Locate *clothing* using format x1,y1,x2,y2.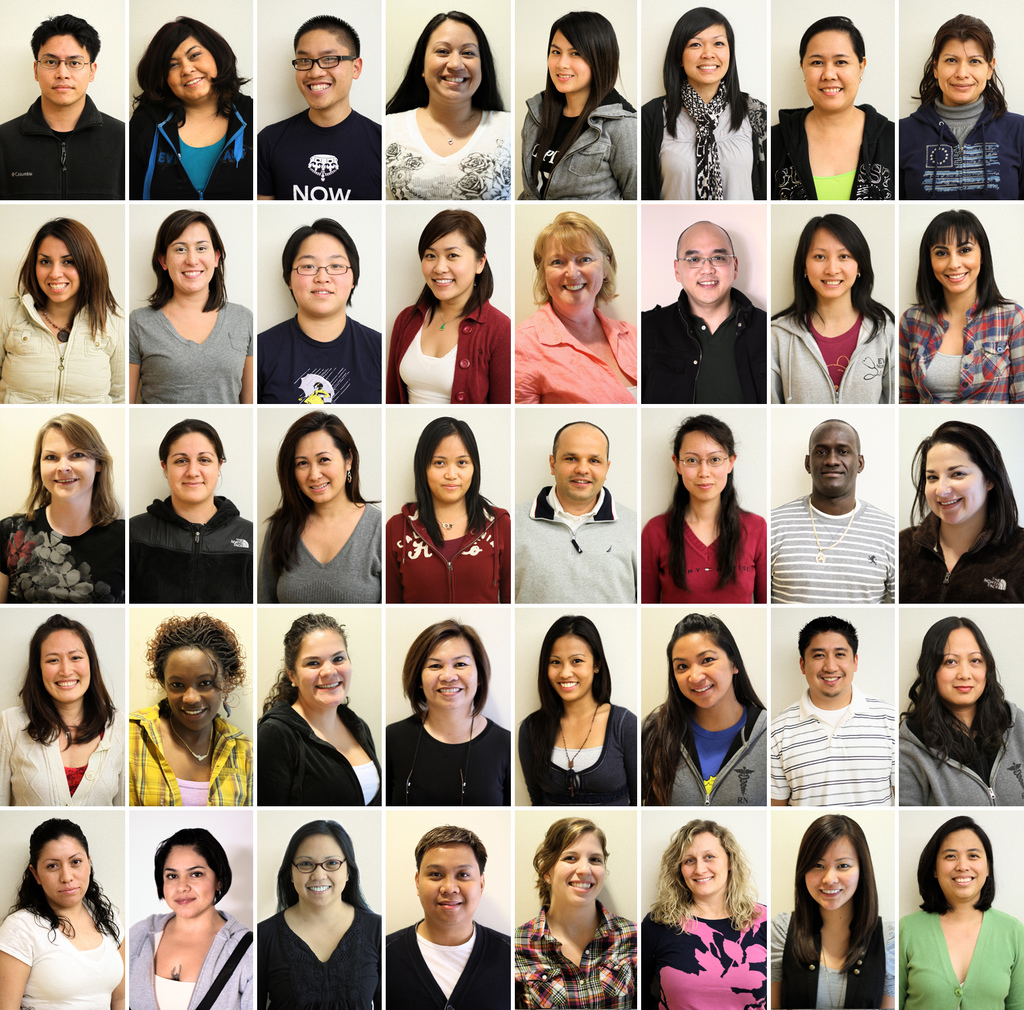
648,698,787,809.
